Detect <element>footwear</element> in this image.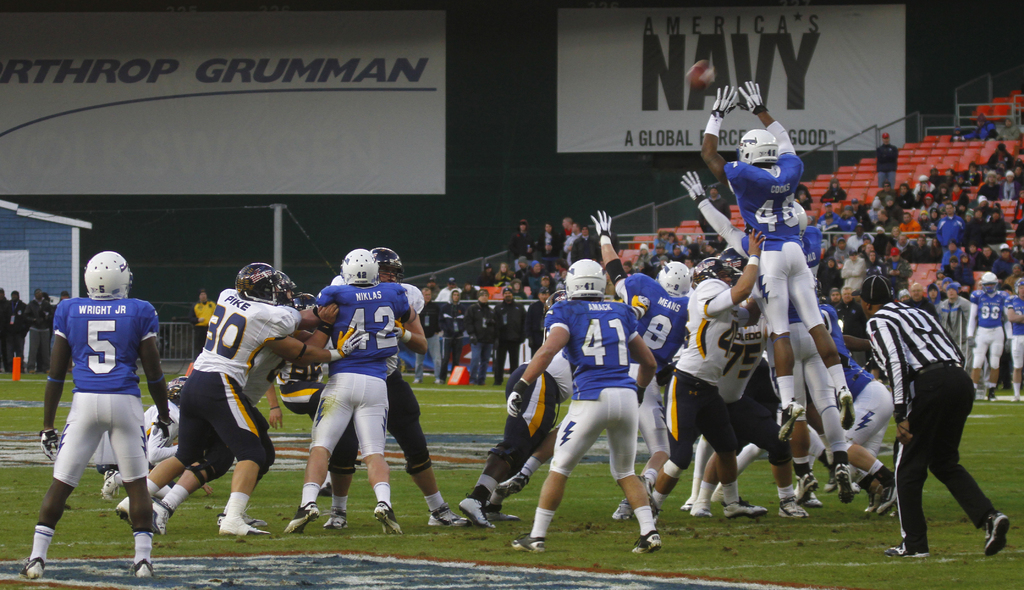
Detection: x1=691 y1=512 x2=712 y2=518.
